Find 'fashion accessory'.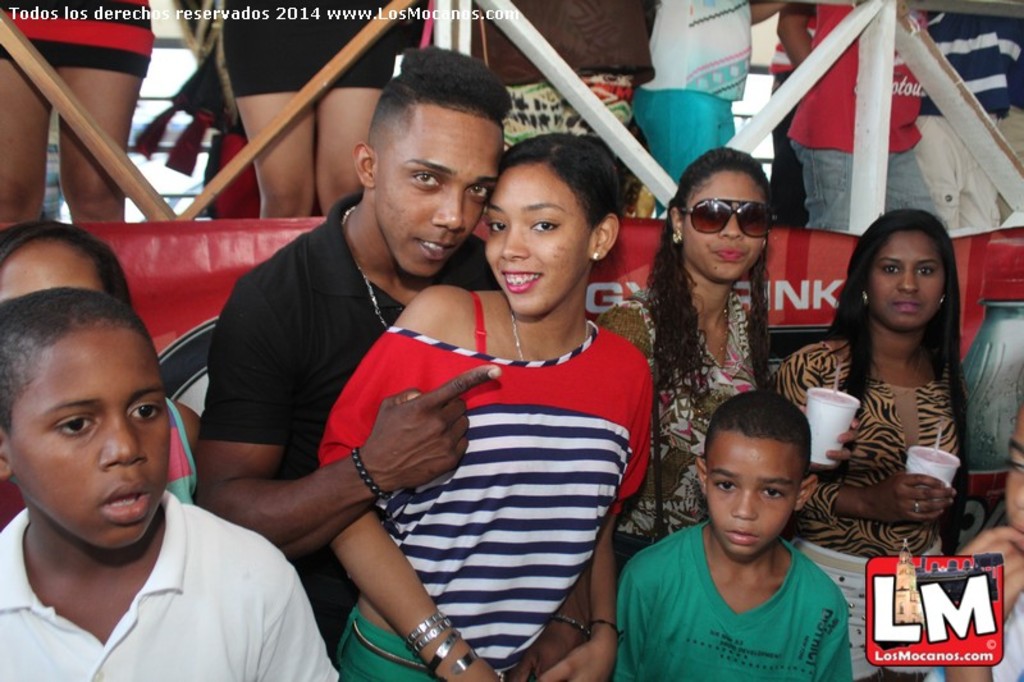
left=588, top=248, right=599, bottom=261.
